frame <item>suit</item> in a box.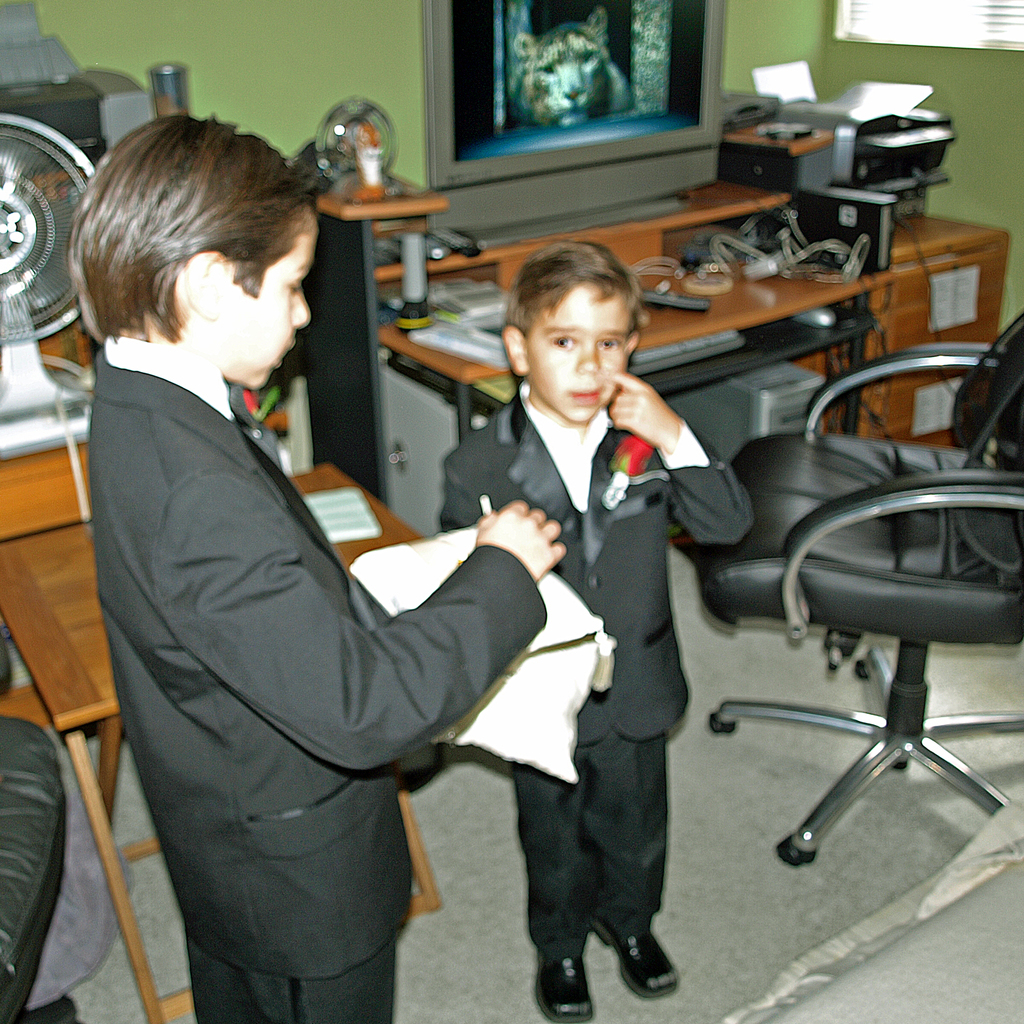
498, 332, 709, 1014.
